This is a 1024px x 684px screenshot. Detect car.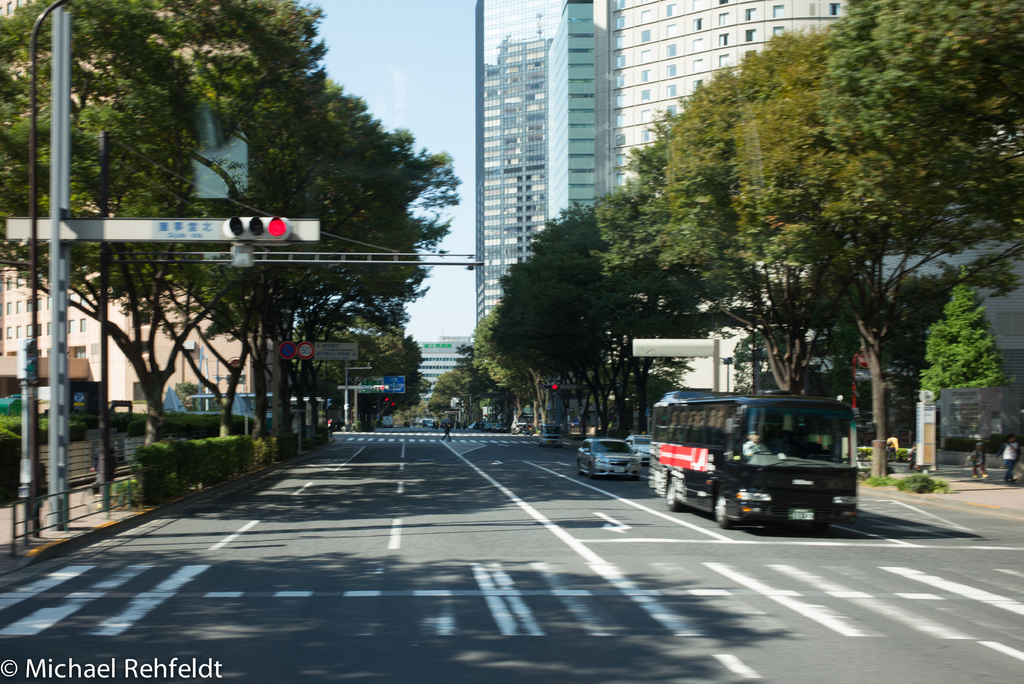
608 432 668 475.
